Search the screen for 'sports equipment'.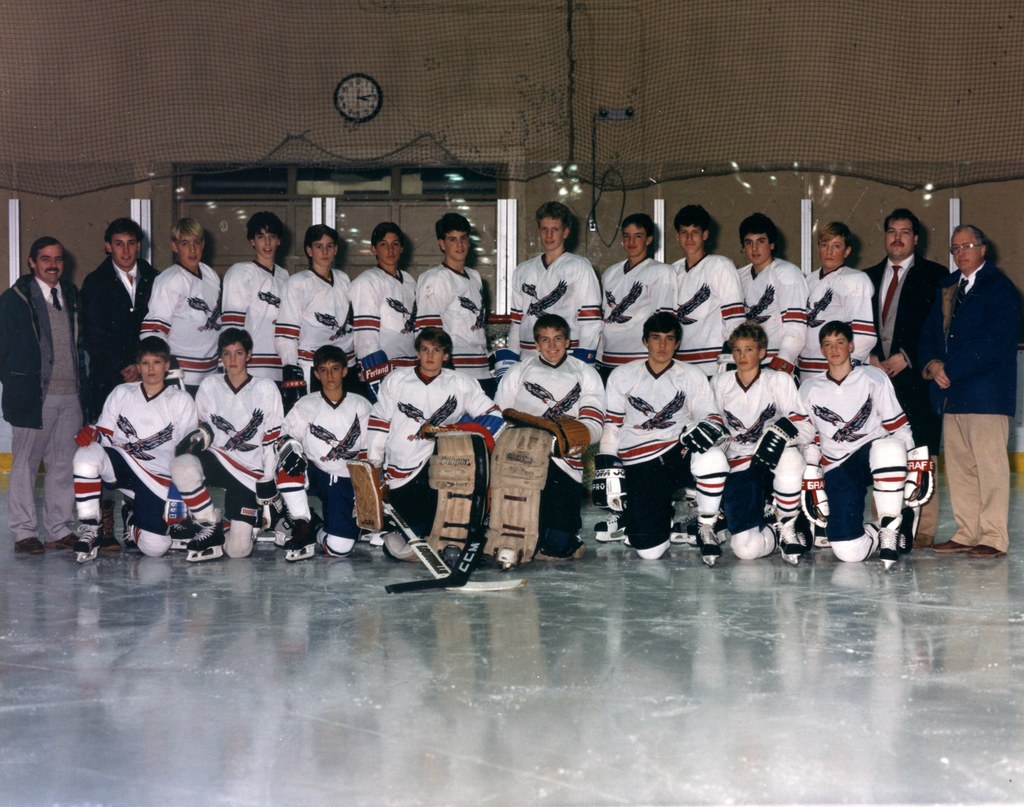
Found at <region>251, 504, 264, 545</region>.
